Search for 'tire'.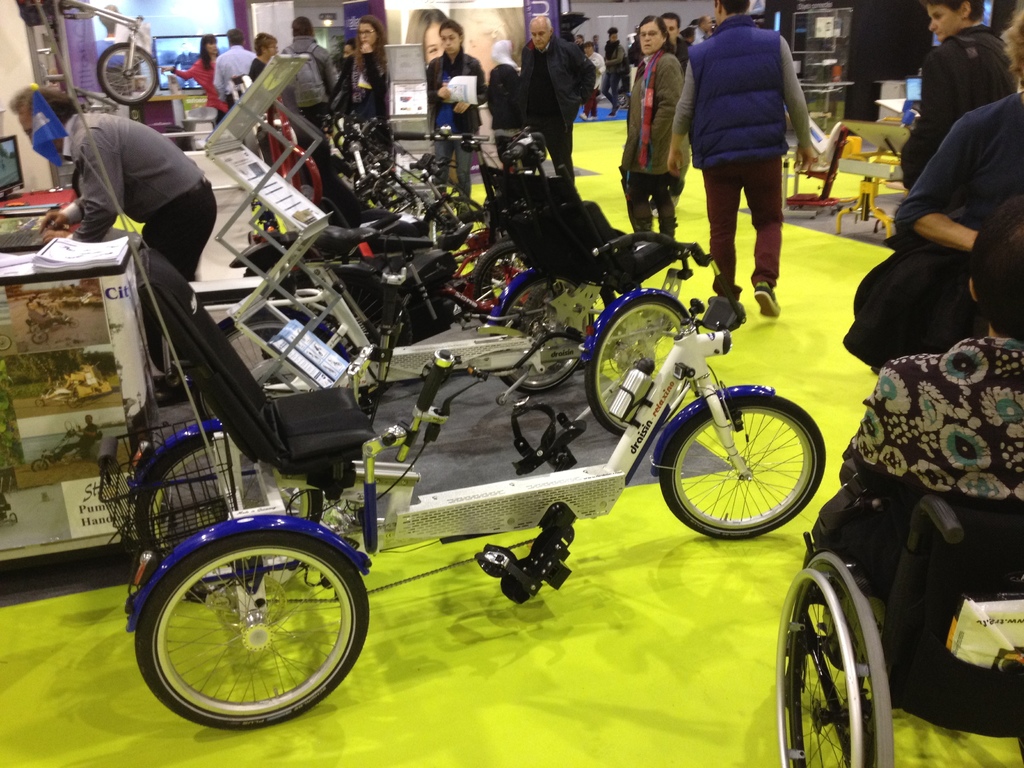
Found at (x1=493, y1=268, x2=602, y2=397).
